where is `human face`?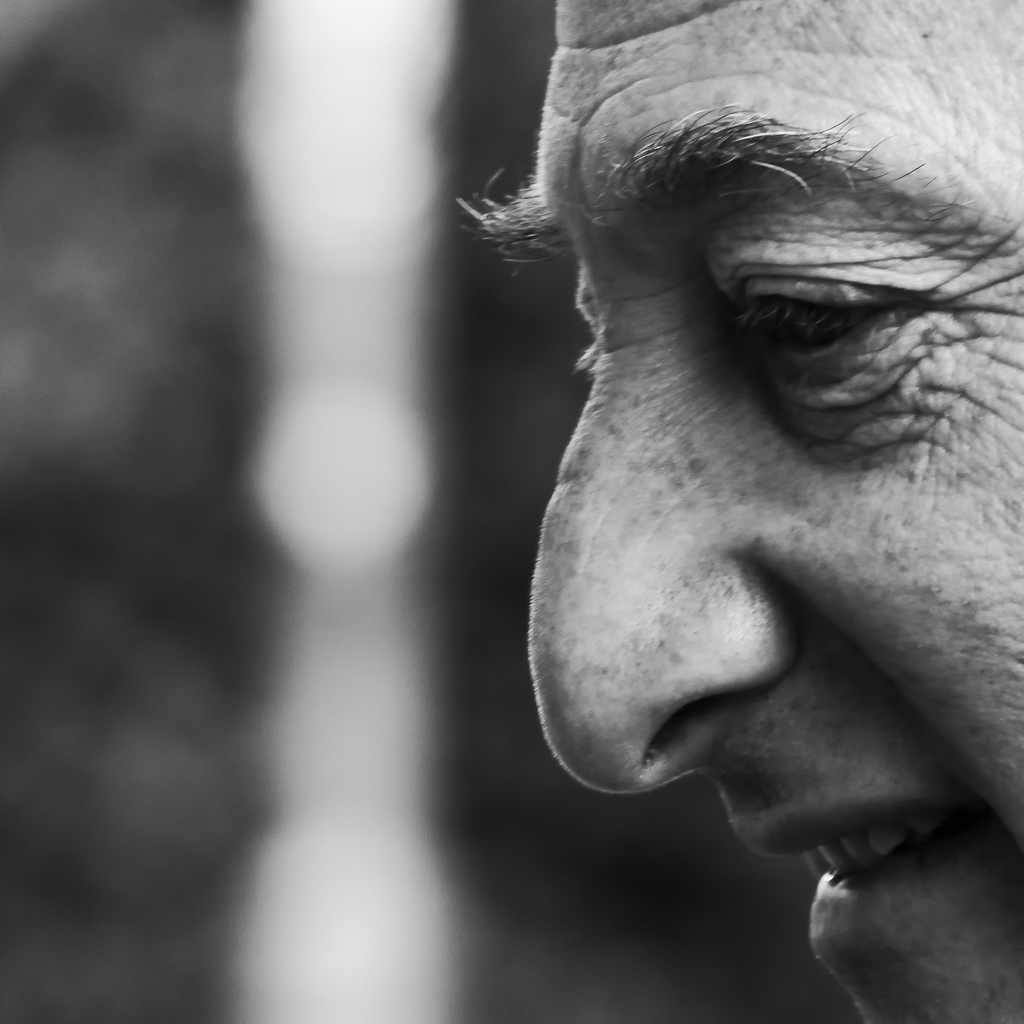
bbox=(458, 0, 1023, 1023).
